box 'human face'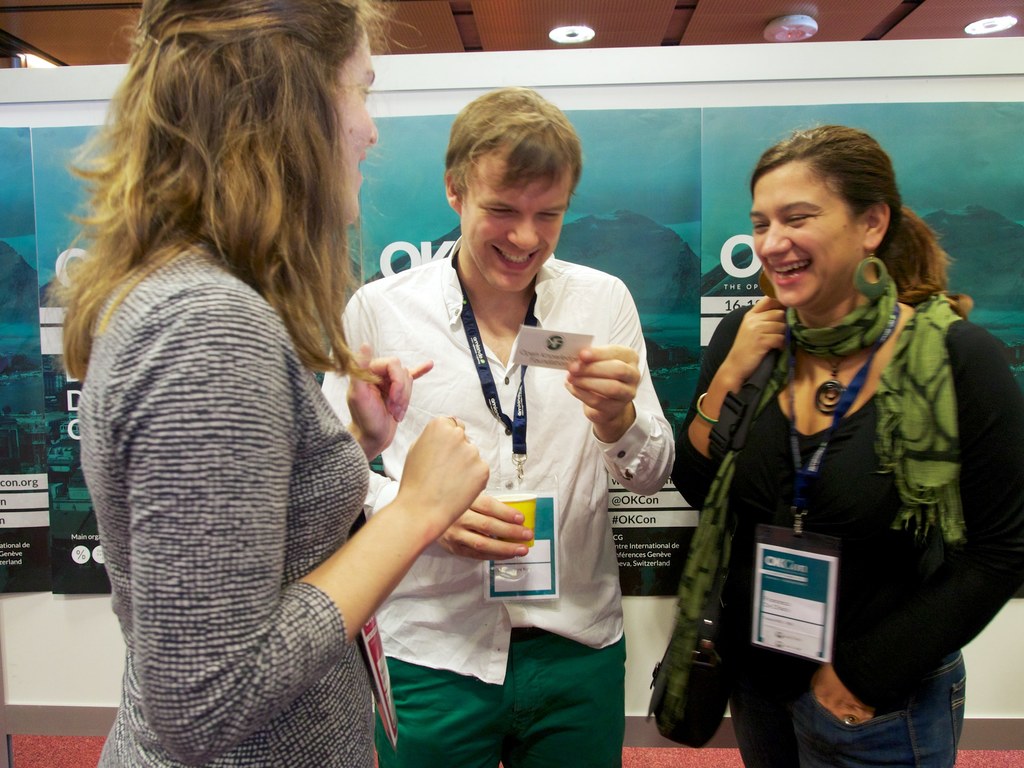
l=459, t=152, r=570, b=289
